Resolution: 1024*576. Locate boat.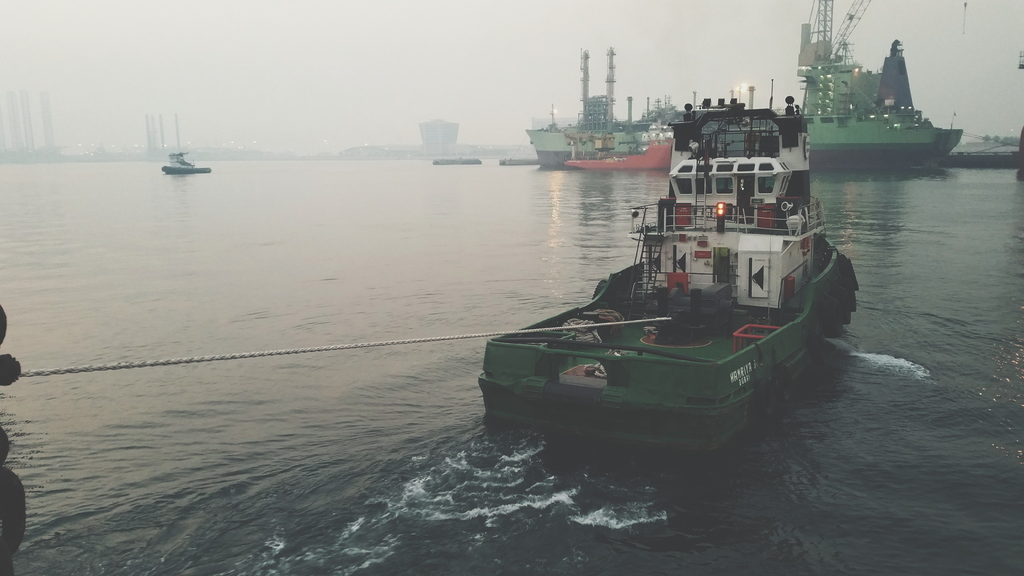
161/151/213/173.
